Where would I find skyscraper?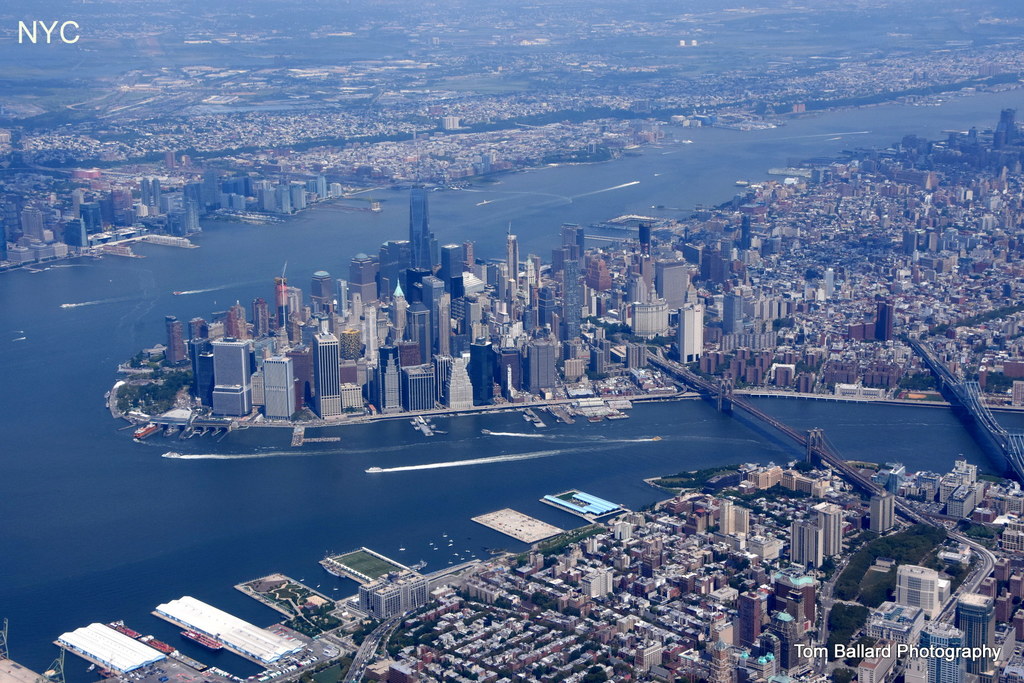
At bbox=(316, 336, 340, 419).
